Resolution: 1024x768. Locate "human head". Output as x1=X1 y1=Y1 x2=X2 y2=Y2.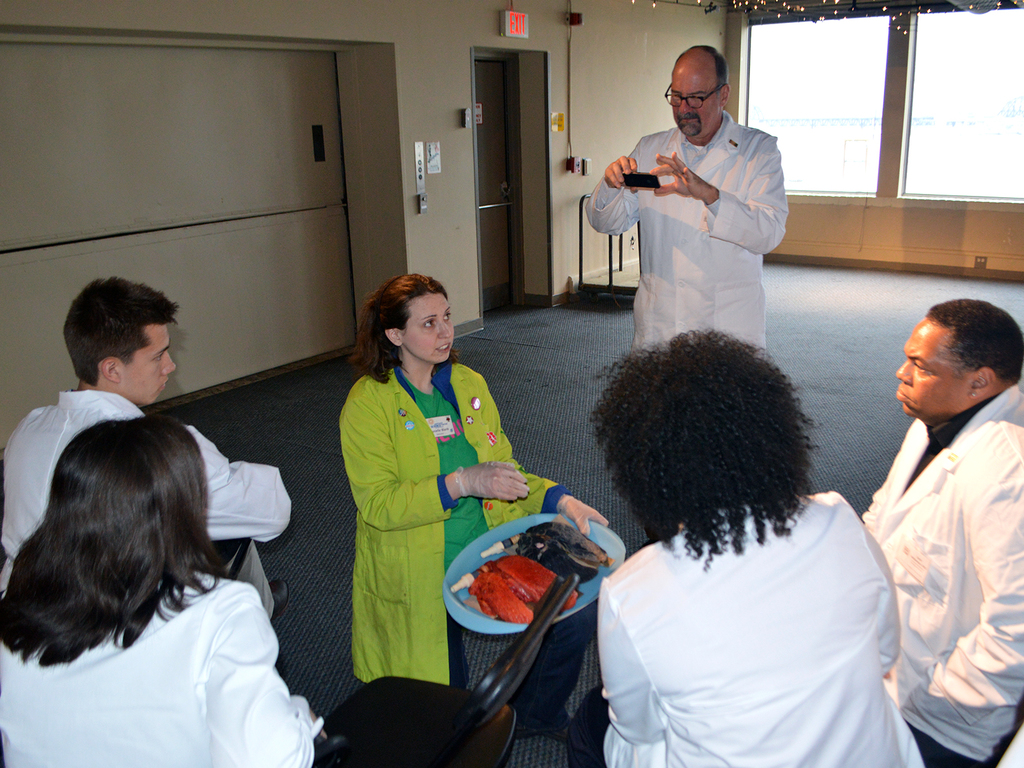
x1=47 y1=415 x2=209 y2=606.
